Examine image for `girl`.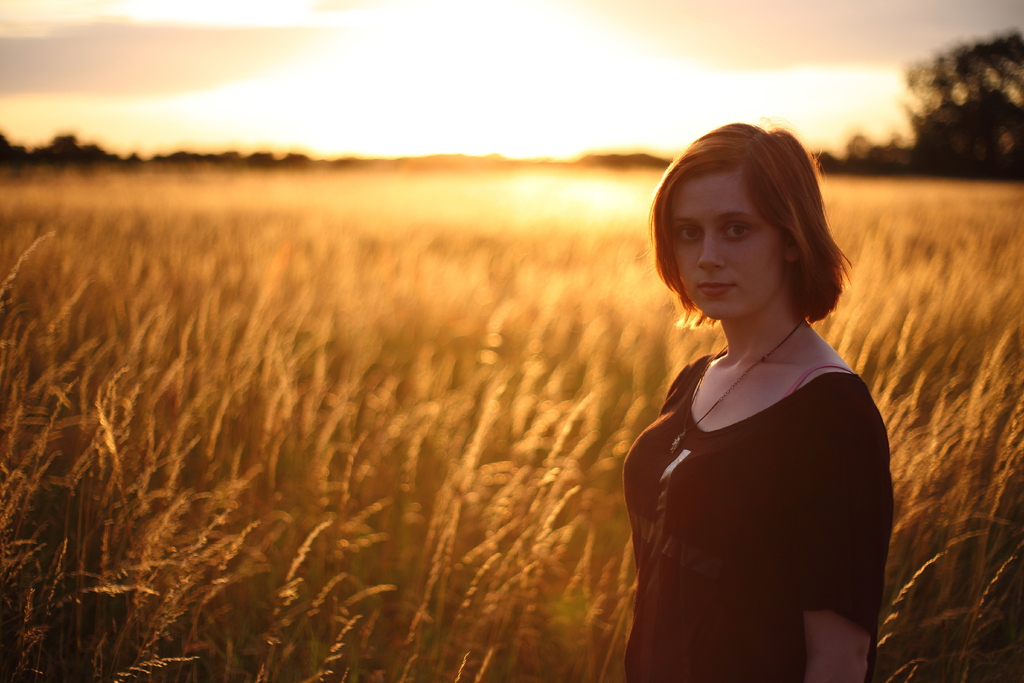
Examination result: [620, 122, 895, 682].
